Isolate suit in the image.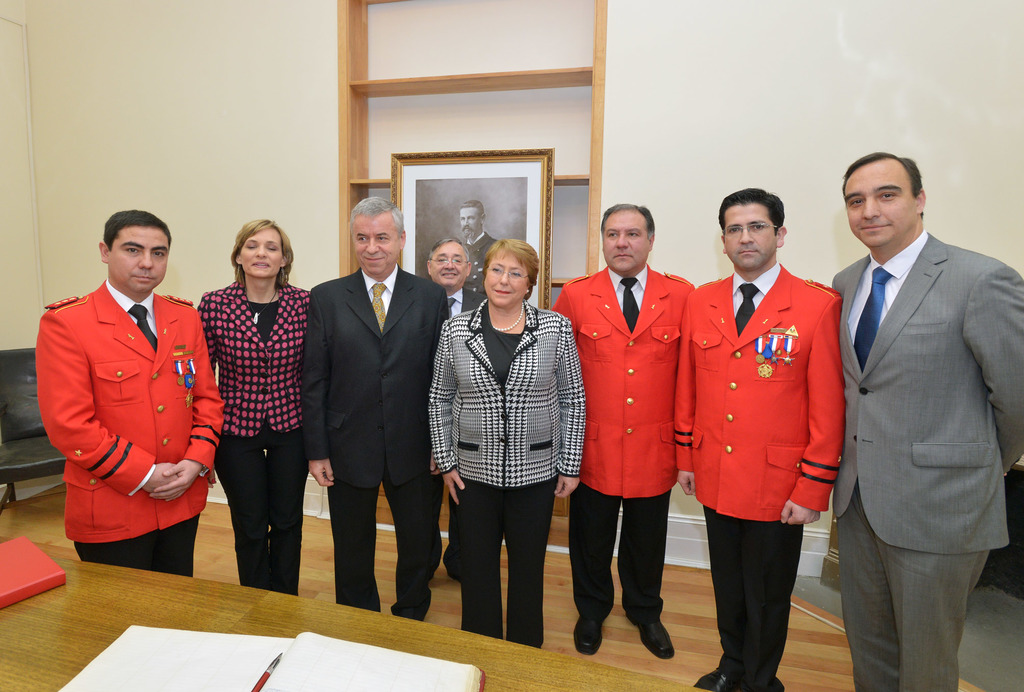
Isolated region: (left=833, top=231, right=1023, bottom=691).
